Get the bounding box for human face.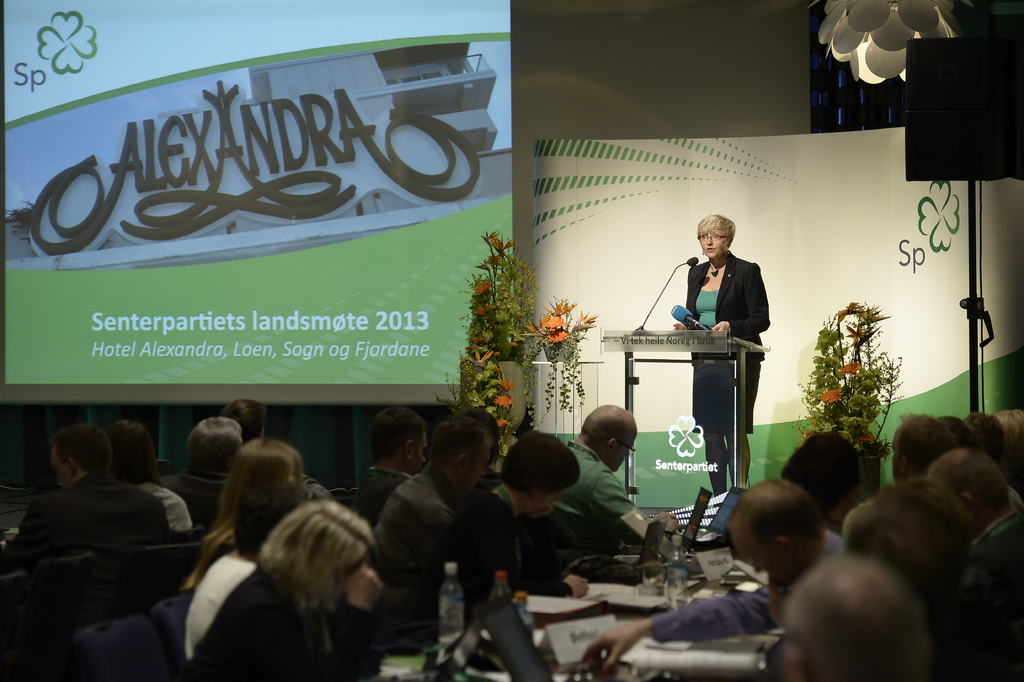
700,229,728,260.
